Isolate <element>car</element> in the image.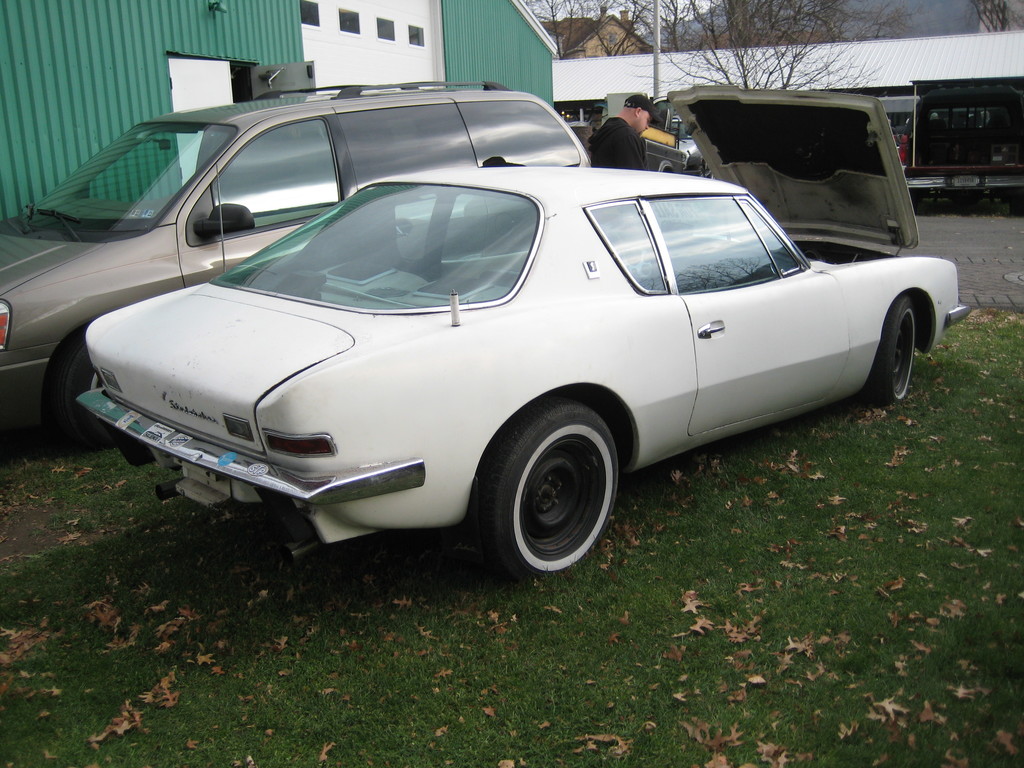
Isolated region: <box>79,85,961,577</box>.
